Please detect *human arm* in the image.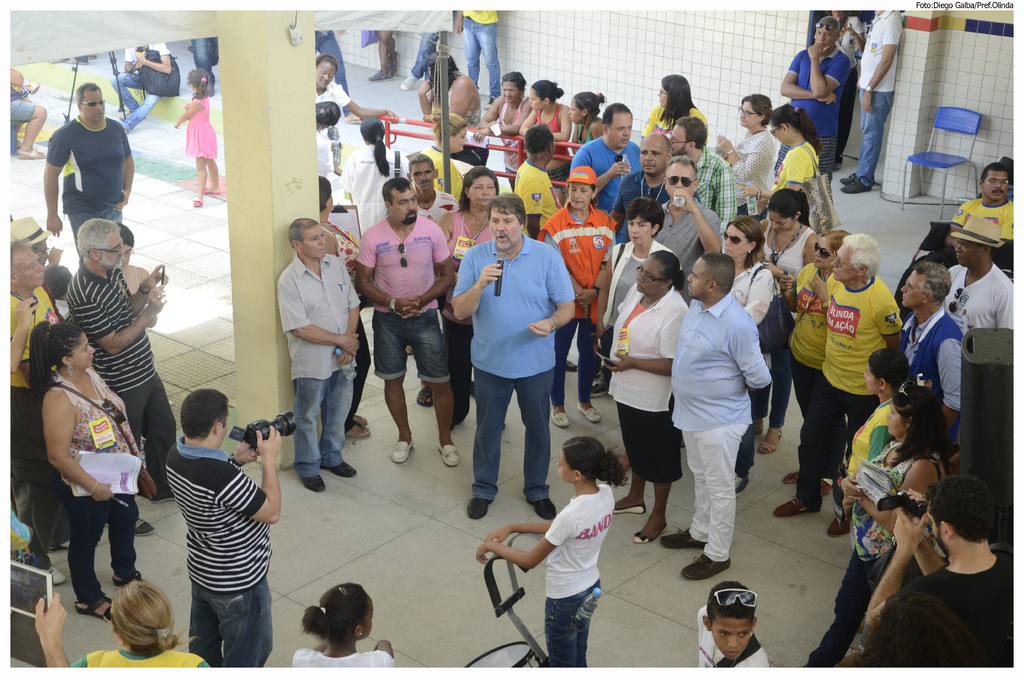
[777, 270, 796, 311].
